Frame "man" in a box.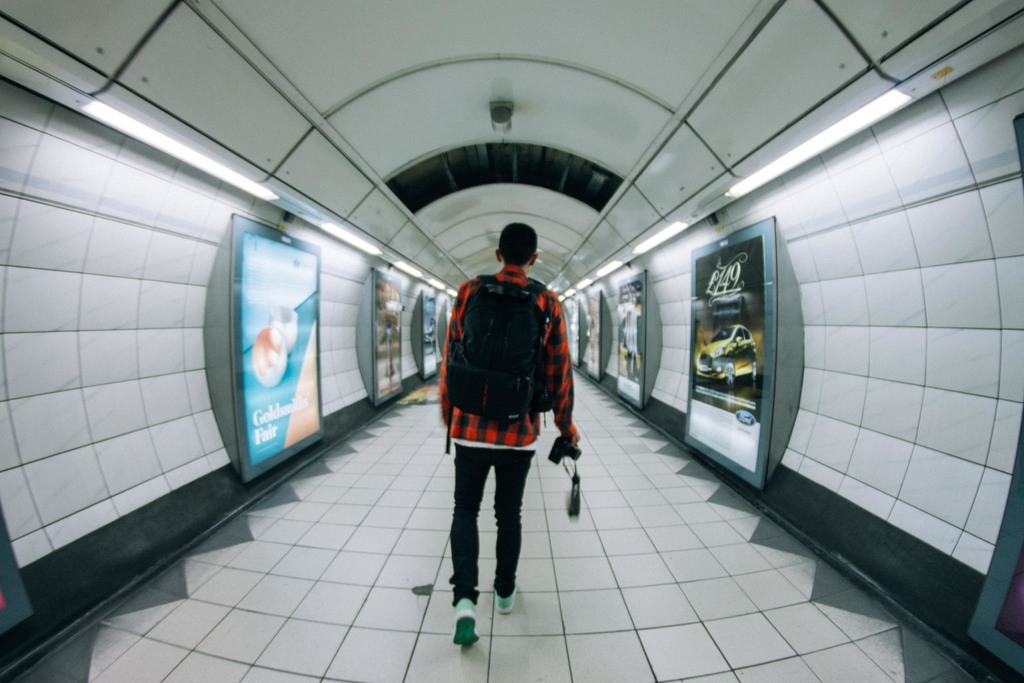
(437,222,583,646).
